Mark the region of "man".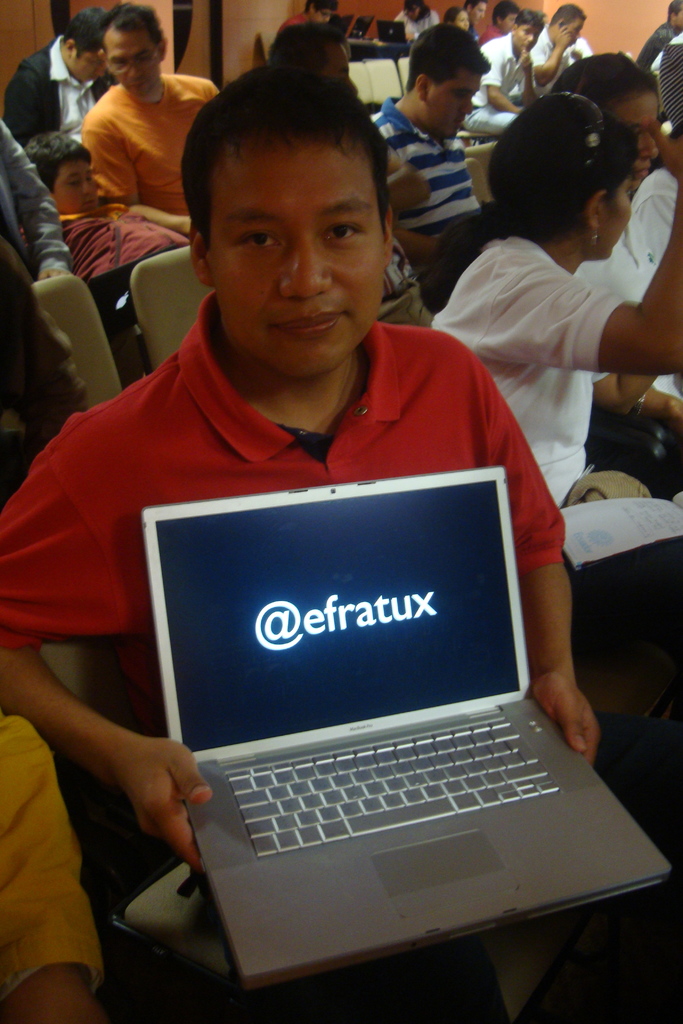
Region: box=[471, 13, 551, 148].
